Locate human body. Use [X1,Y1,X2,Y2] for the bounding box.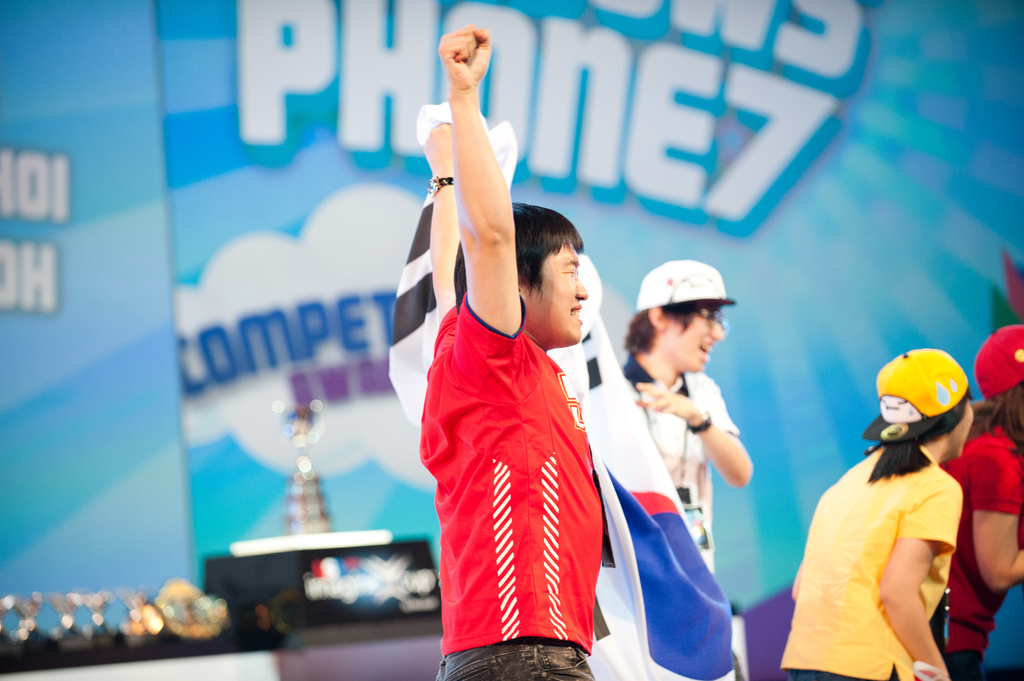
[400,72,624,680].
